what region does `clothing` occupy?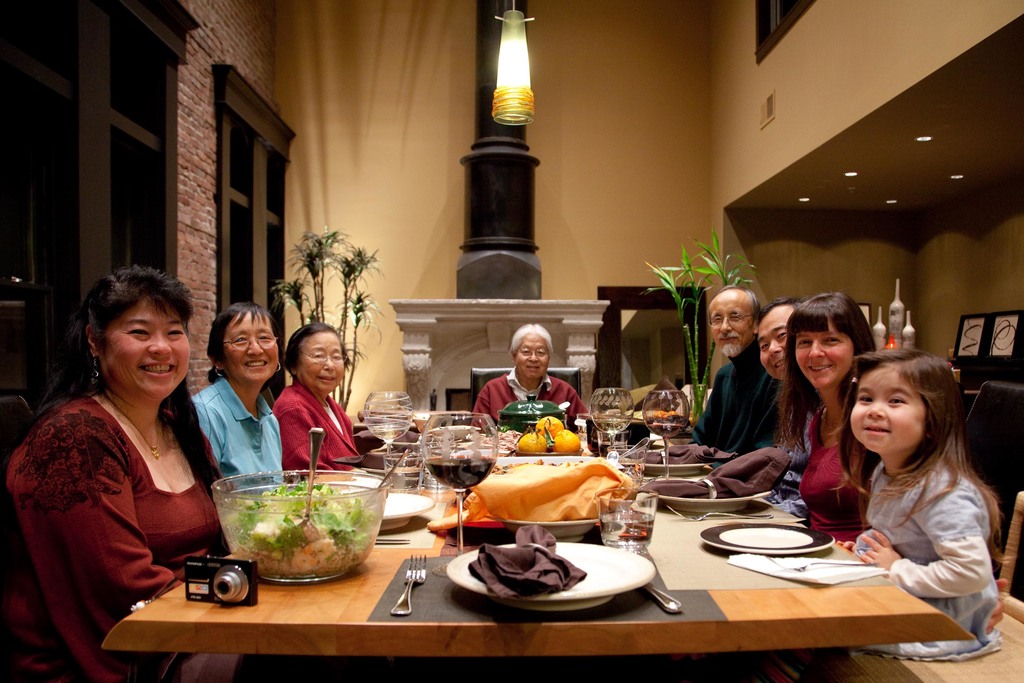
box=[265, 365, 364, 484].
